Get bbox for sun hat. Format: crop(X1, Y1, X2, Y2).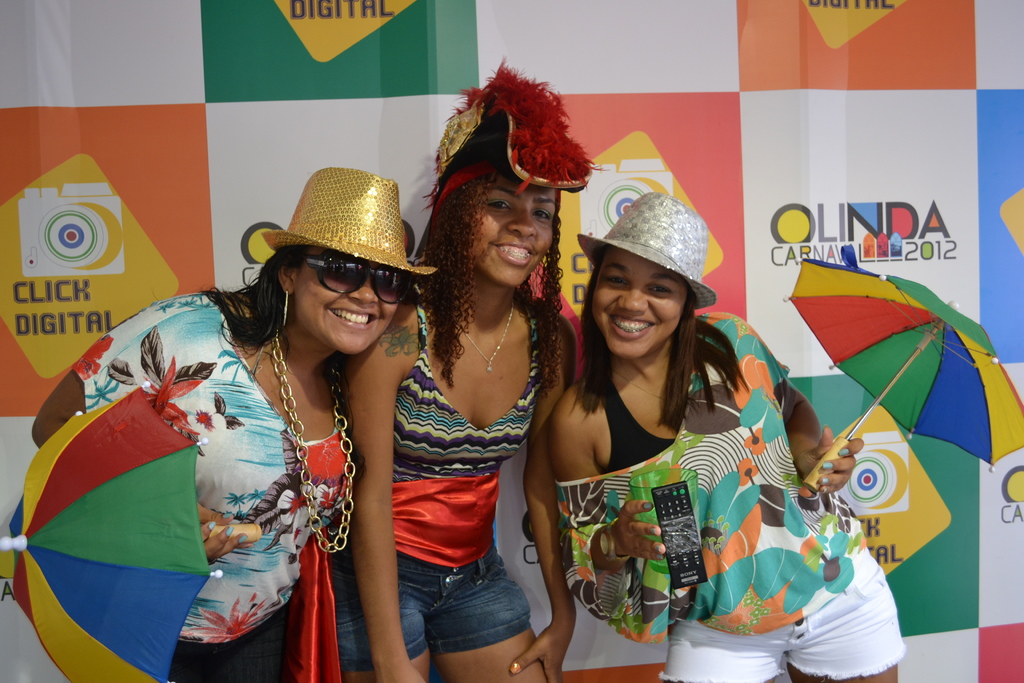
crop(257, 163, 452, 297).
